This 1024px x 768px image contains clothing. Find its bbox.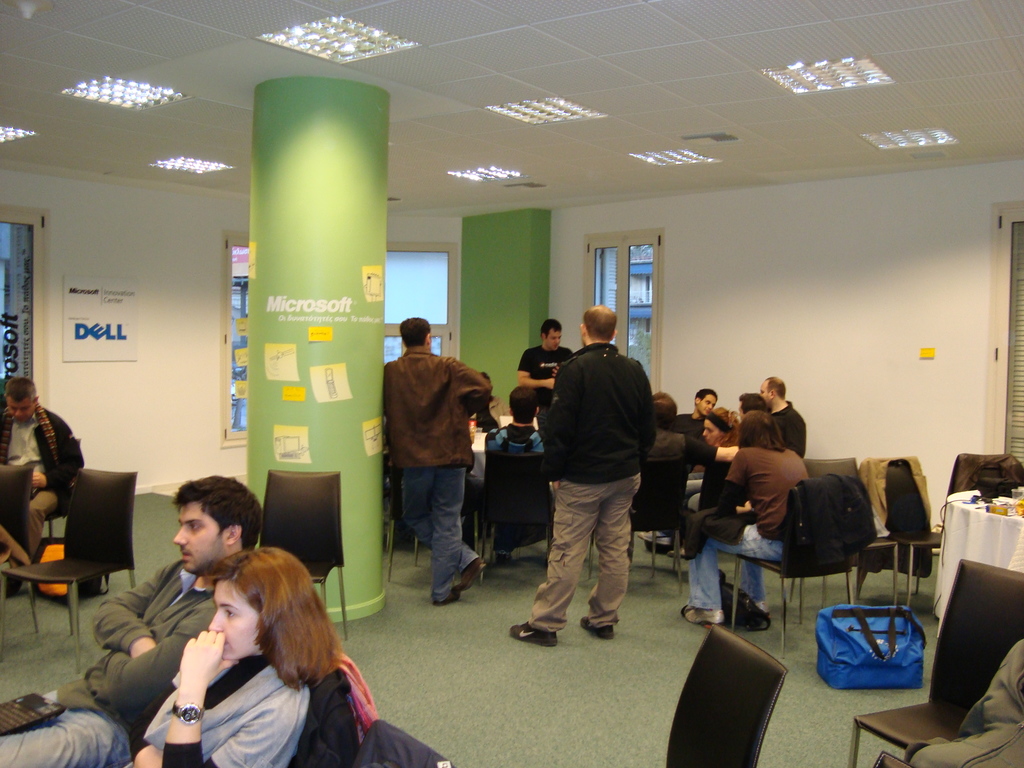
region(381, 343, 493, 602).
